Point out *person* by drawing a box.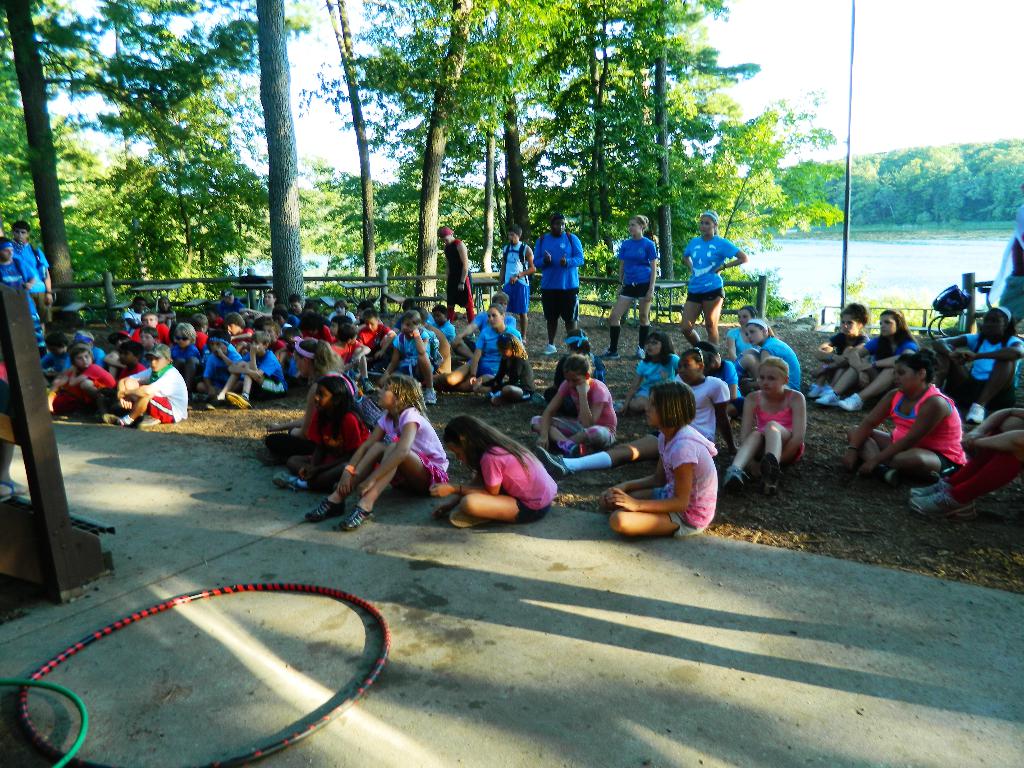
<region>928, 312, 1023, 423</region>.
